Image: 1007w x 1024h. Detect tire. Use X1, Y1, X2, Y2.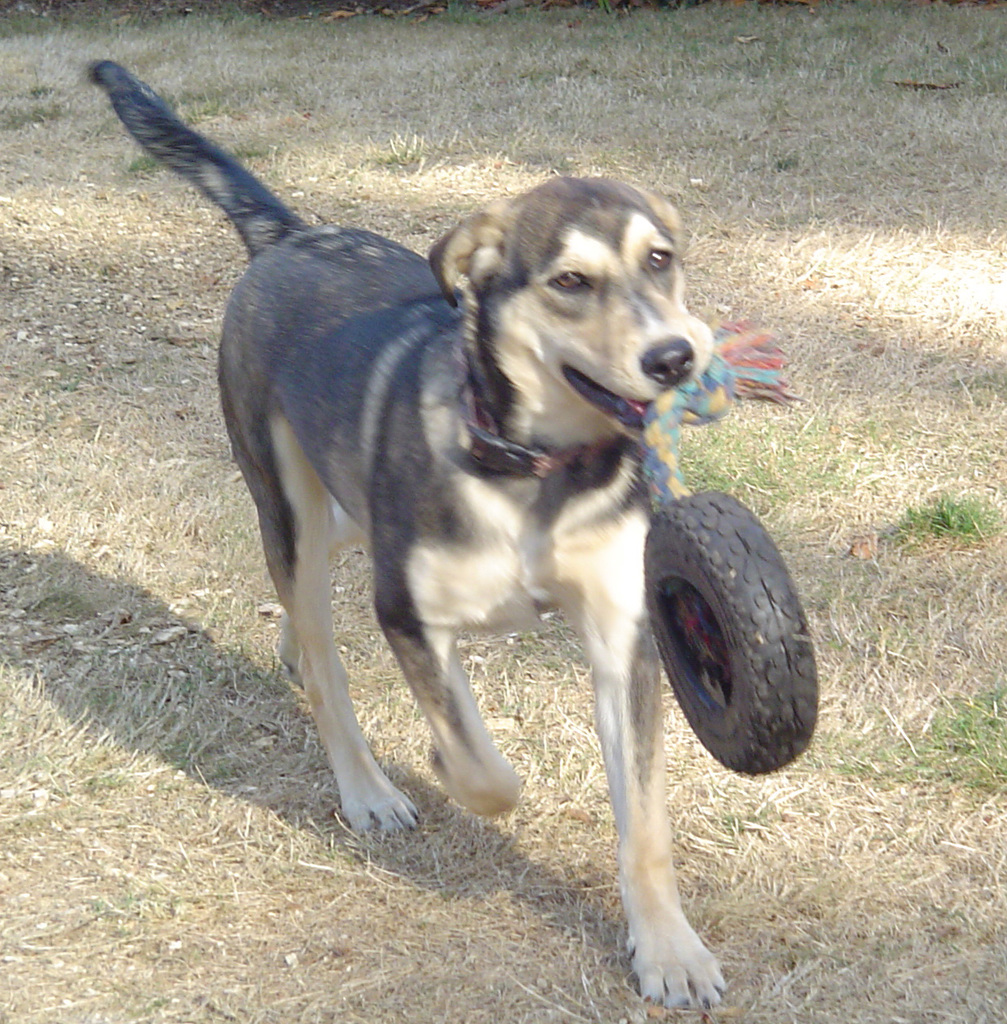
628, 471, 805, 817.
